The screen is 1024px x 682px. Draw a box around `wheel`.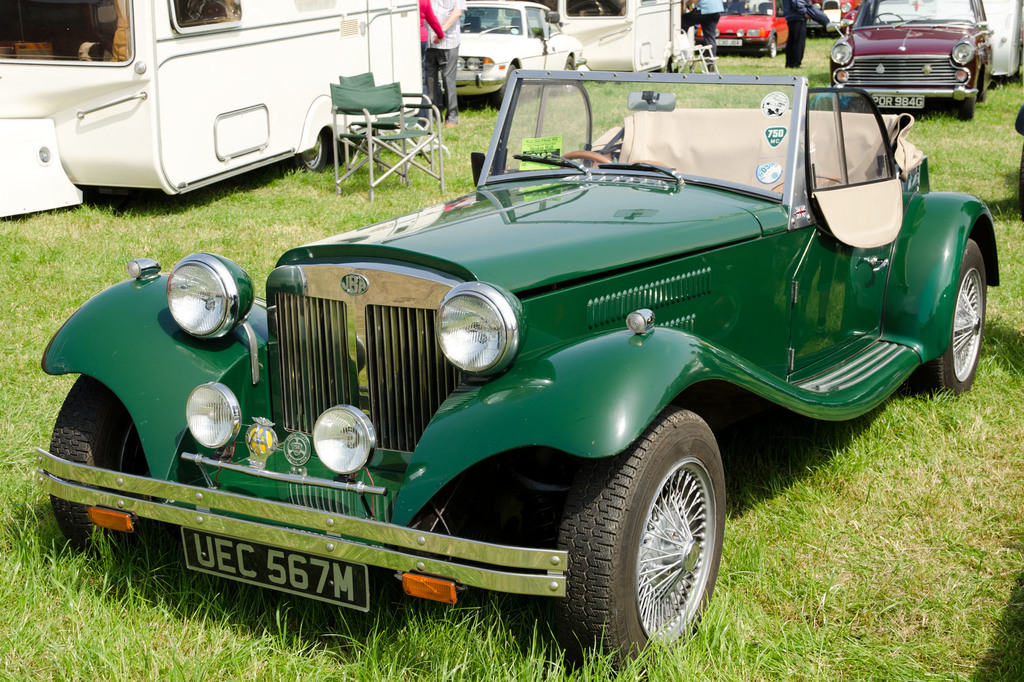
region(299, 134, 326, 180).
